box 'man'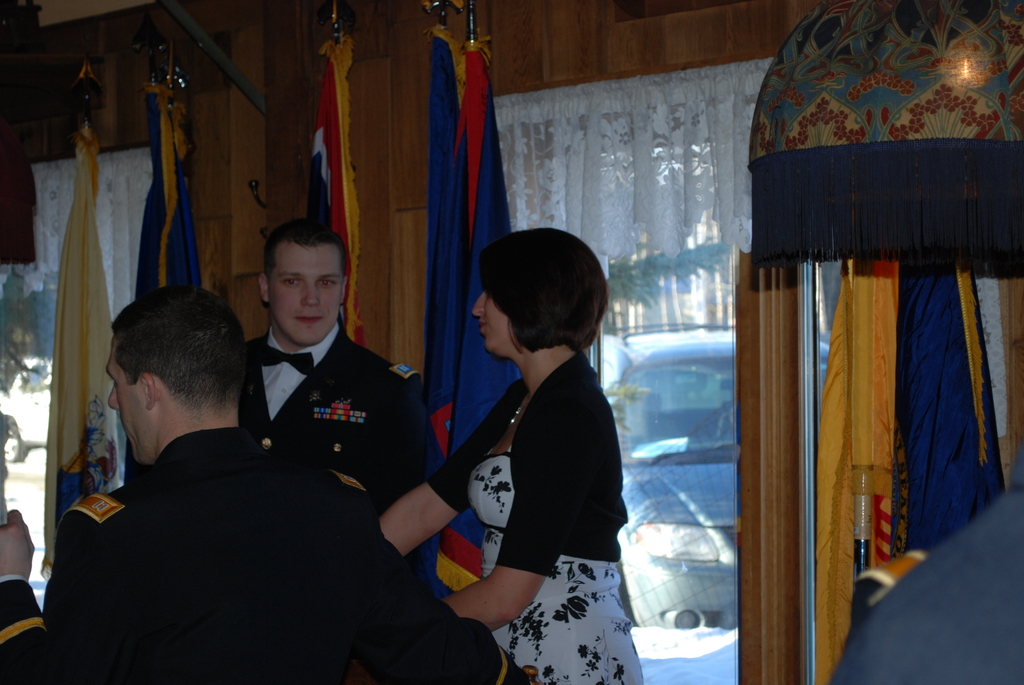
bbox=[0, 288, 533, 684]
